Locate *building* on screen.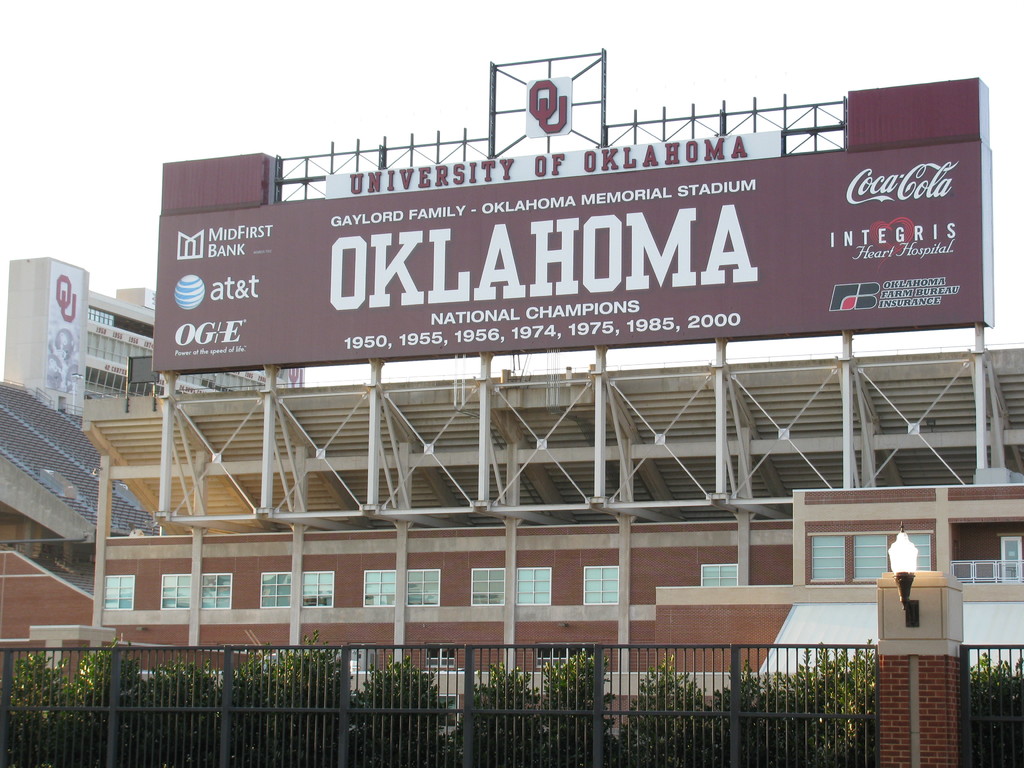
On screen at bbox(90, 290, 304, 395).
